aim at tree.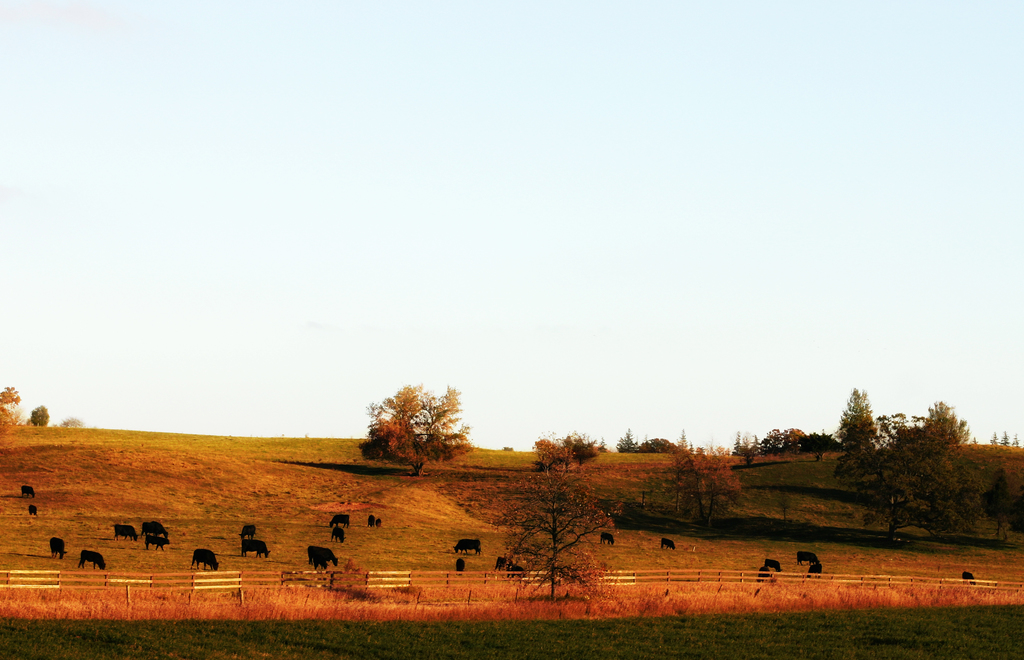
Aimed at crop(354, 377, 474, 486).
